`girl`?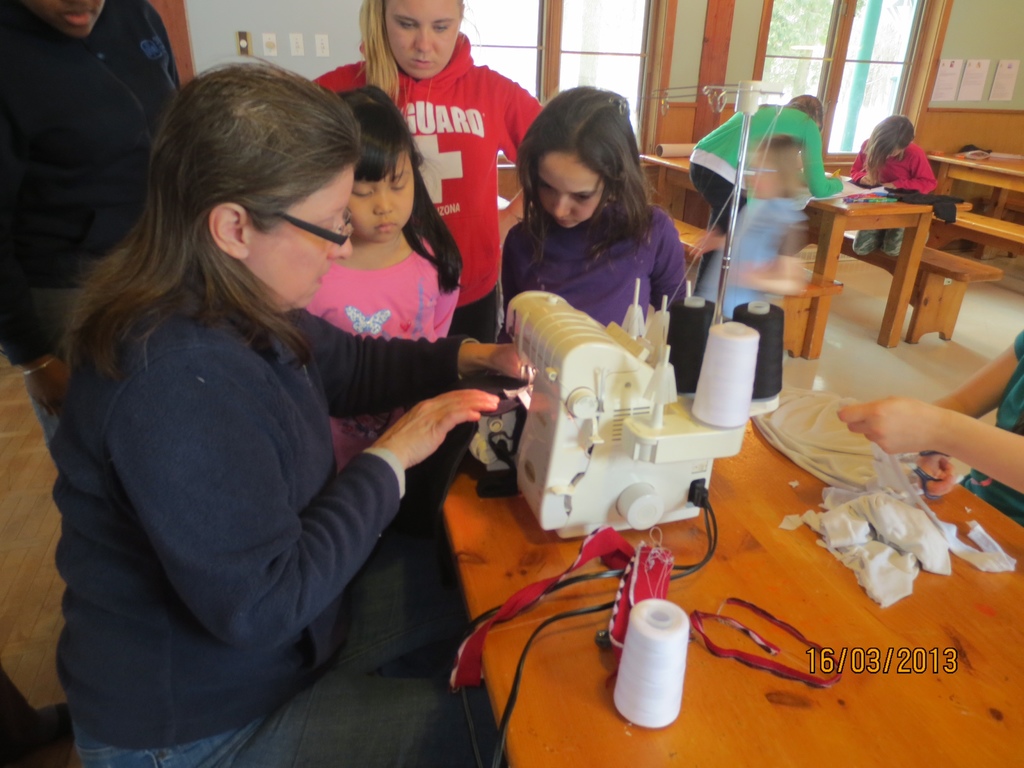
select_region(315, 0, 545, 334)
